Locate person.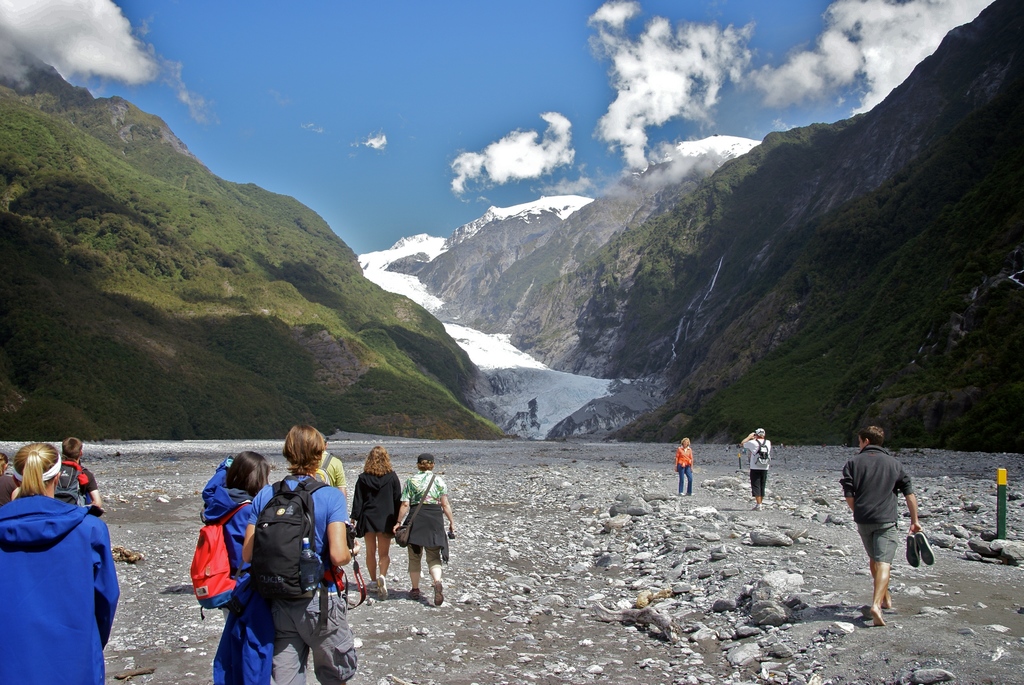
Bounding box: 0, 441, 124, 684.
